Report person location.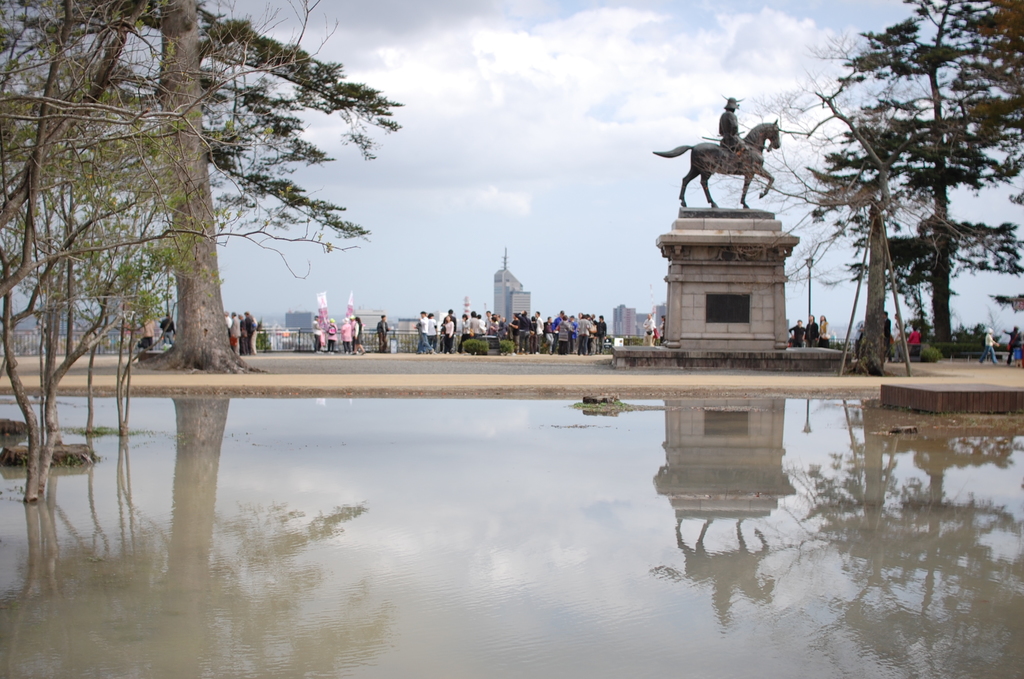
Report: [left=640, top=311, right=659, bottom=345].
